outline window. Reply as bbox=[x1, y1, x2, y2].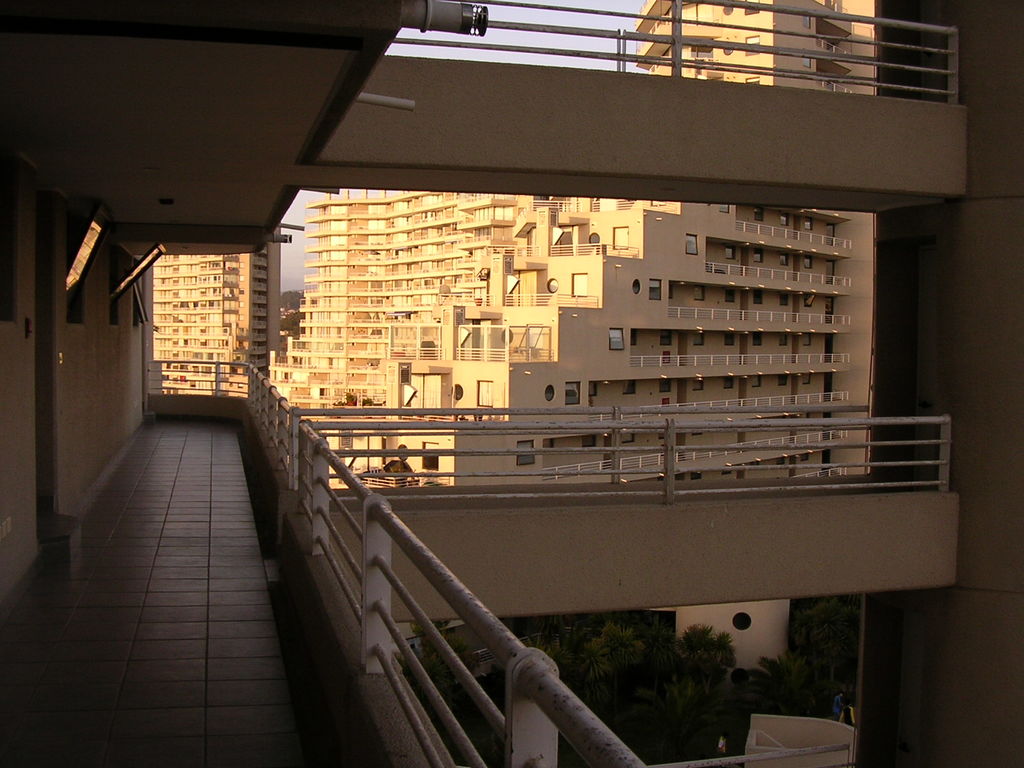
bbox=[753, 211, 762, 221].
